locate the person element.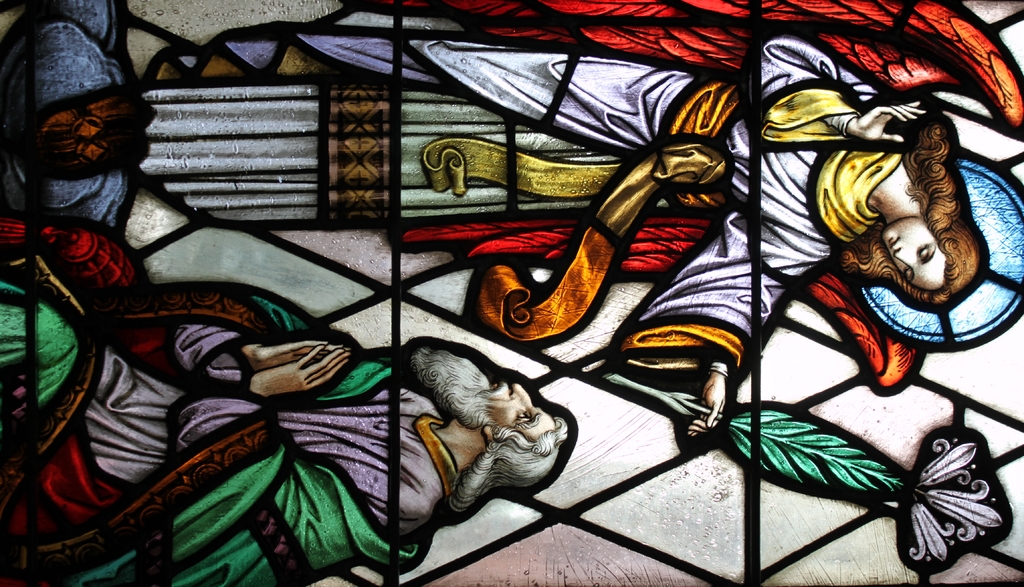
Element bbox: (left=167, top=48, right=985, bottom=429).
